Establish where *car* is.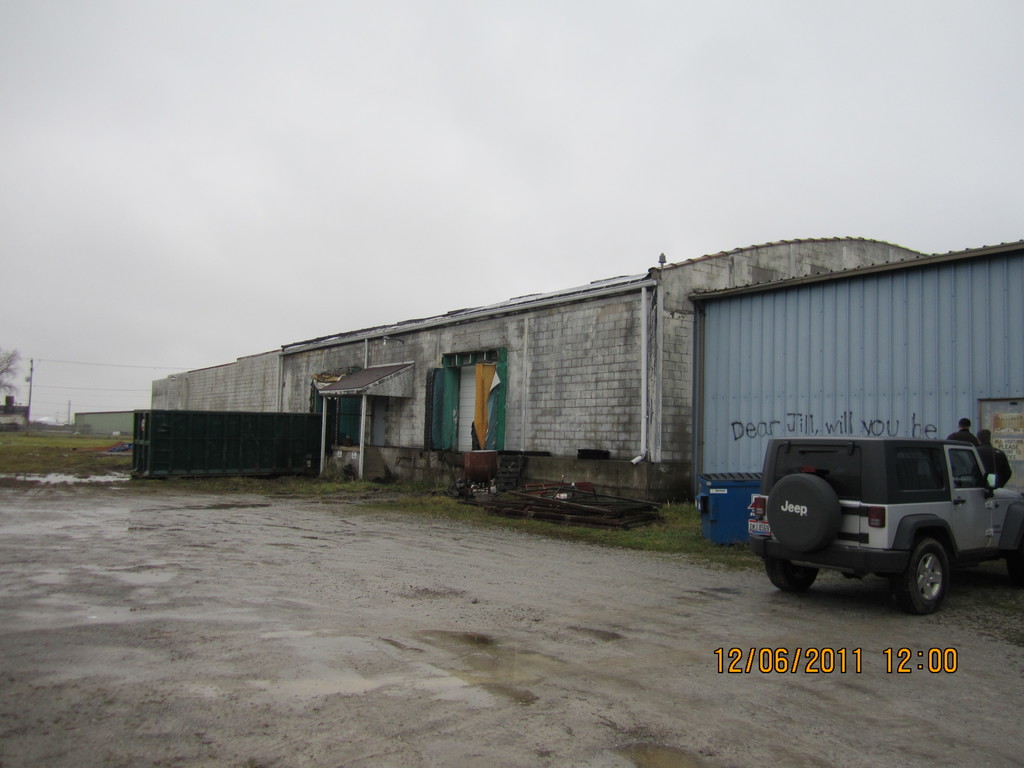
Established at select_region(746, 431, 1023, 613).
